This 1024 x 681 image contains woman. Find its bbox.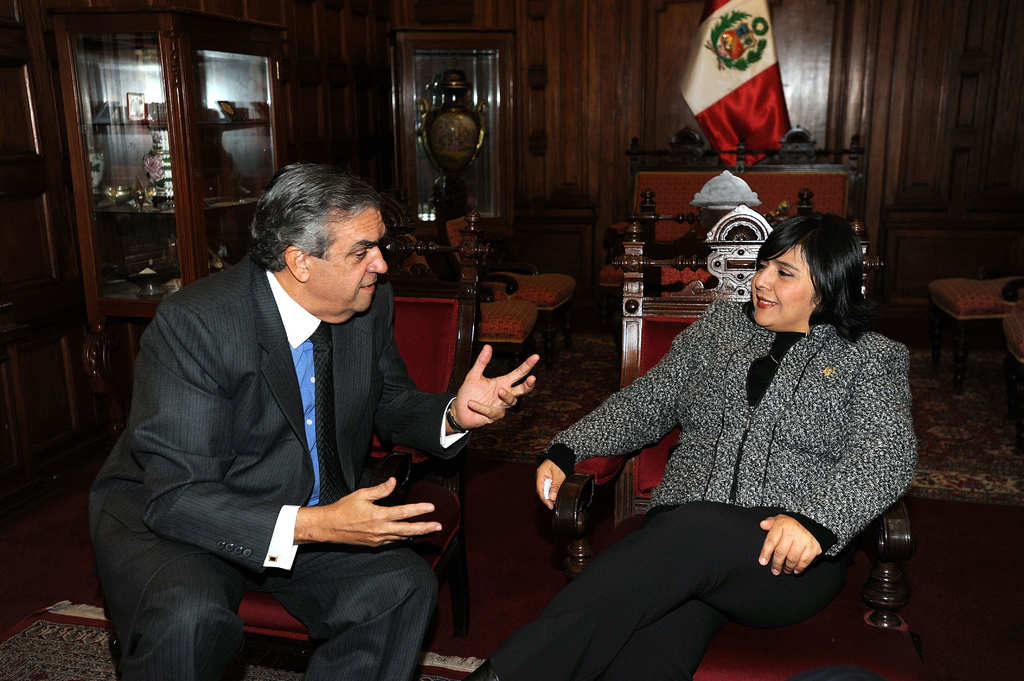
[554, 155, 938, 680].
